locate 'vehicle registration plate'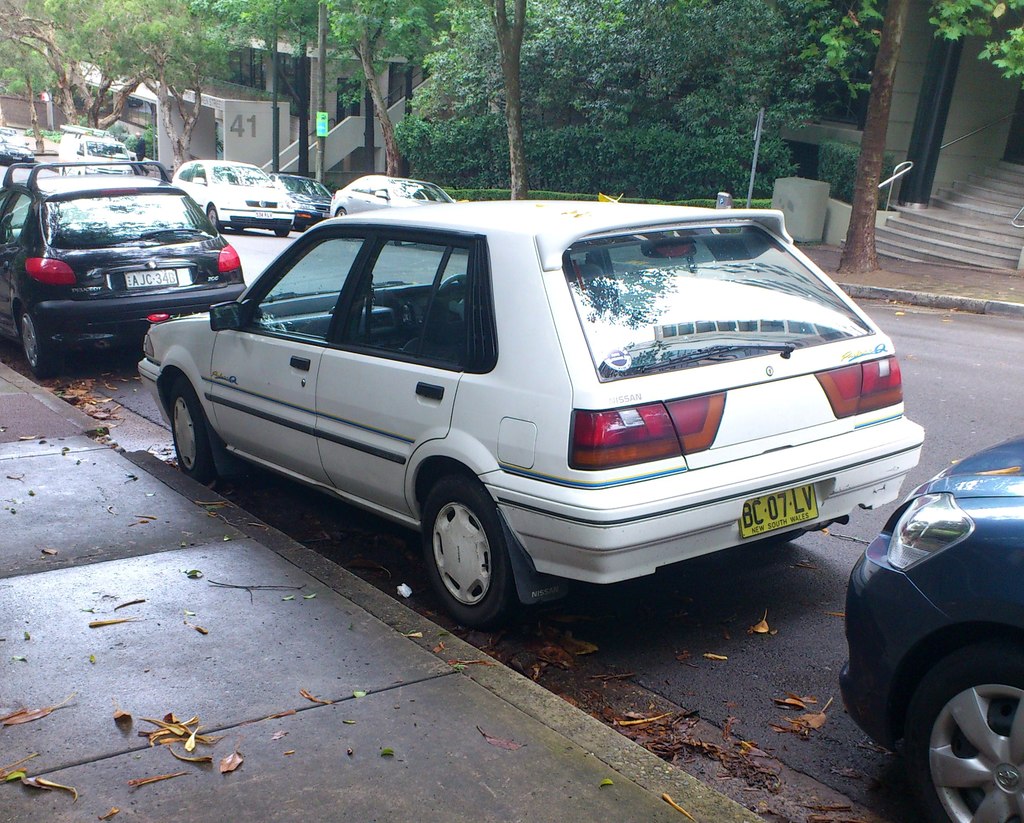
124,267,178,290
